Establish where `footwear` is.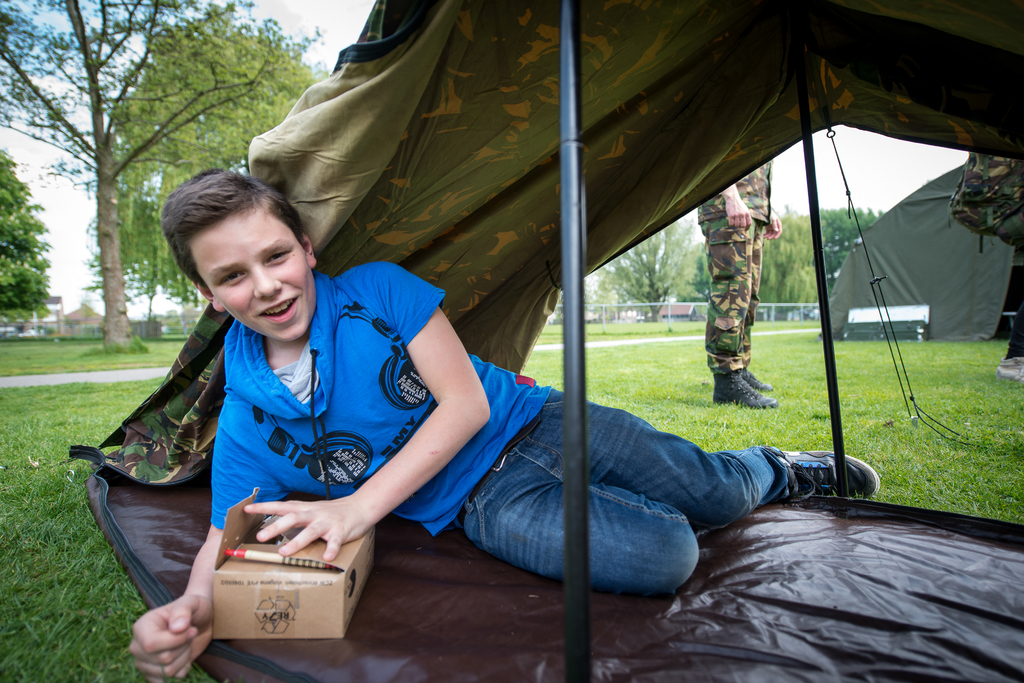
Established at x1=712 y1=370 x2=781 y2=410.
